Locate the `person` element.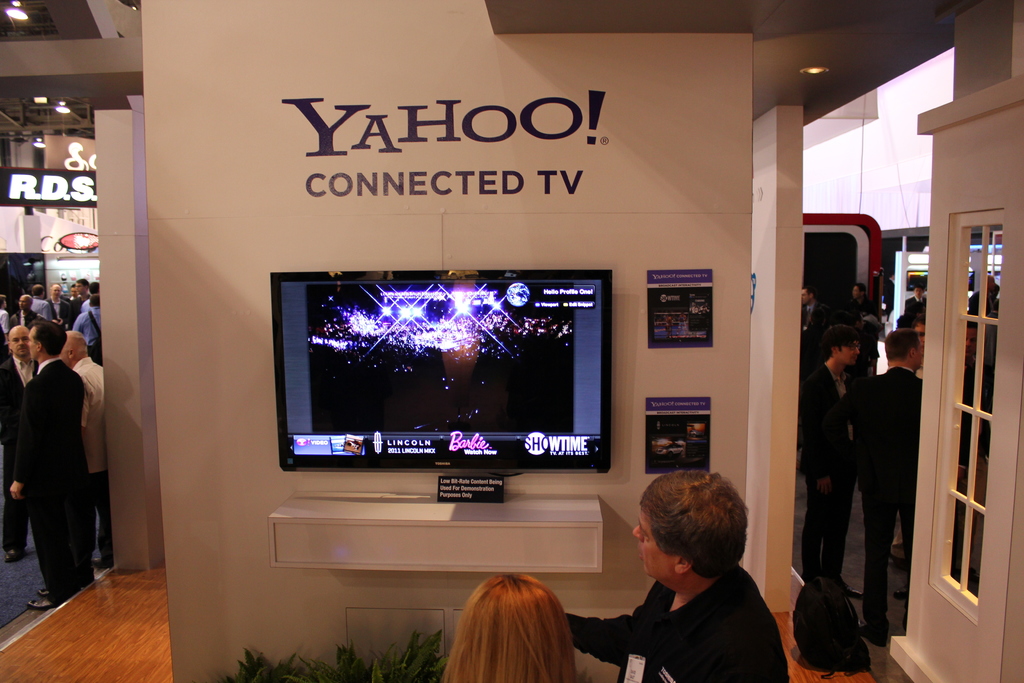
Element bbox: BBox(843, 280, 868, 329).
